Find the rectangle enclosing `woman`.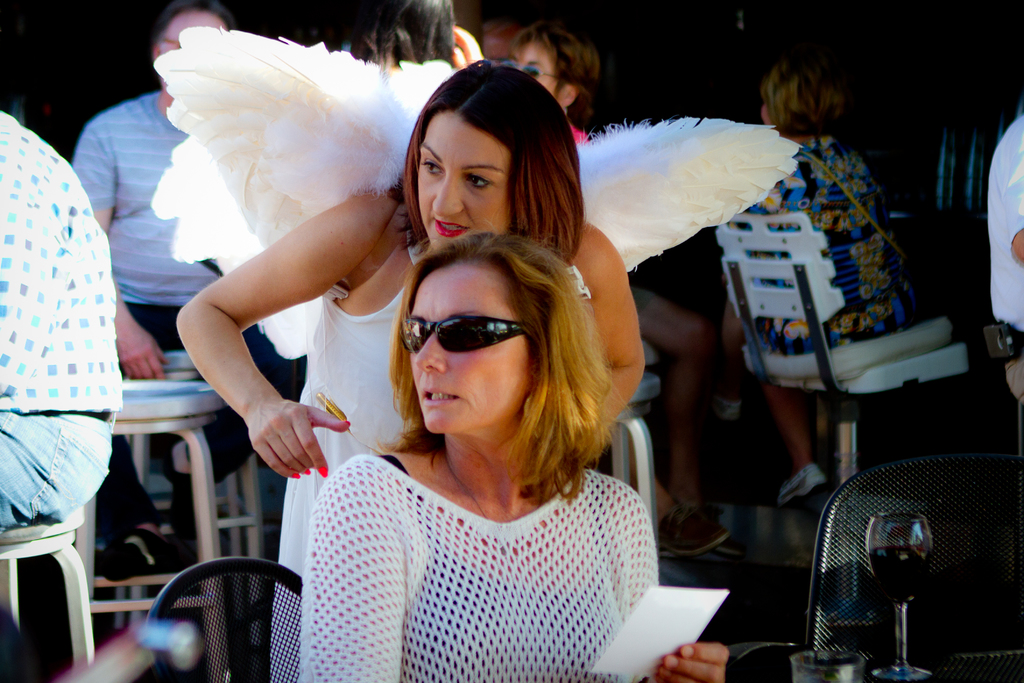
298:231:728:682.
